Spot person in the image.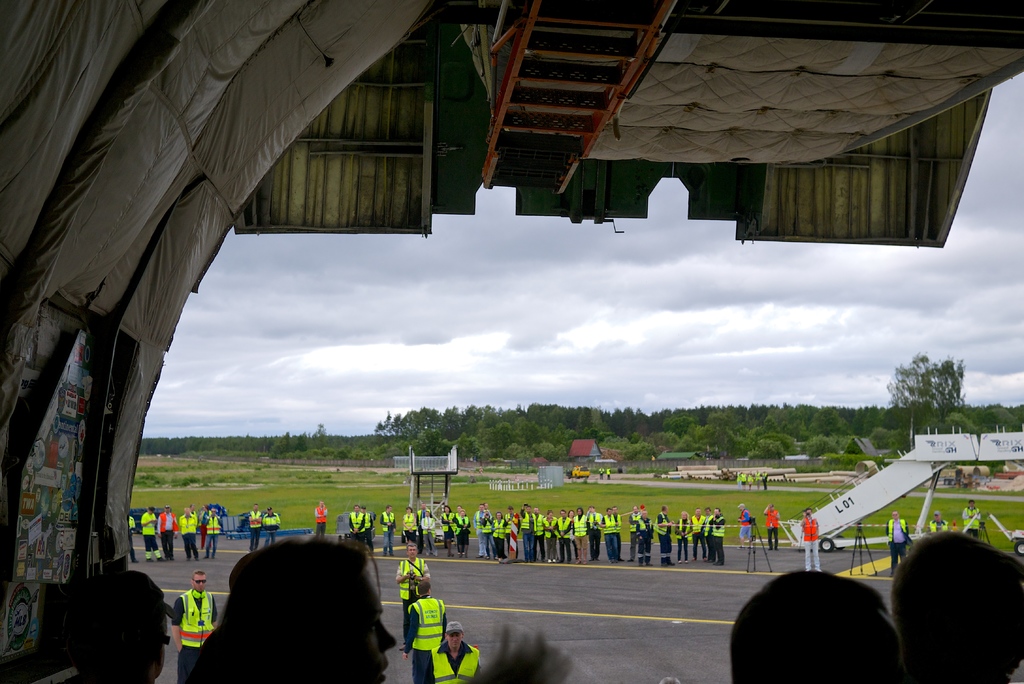
person found at box=[674, 510, 692, 563].
